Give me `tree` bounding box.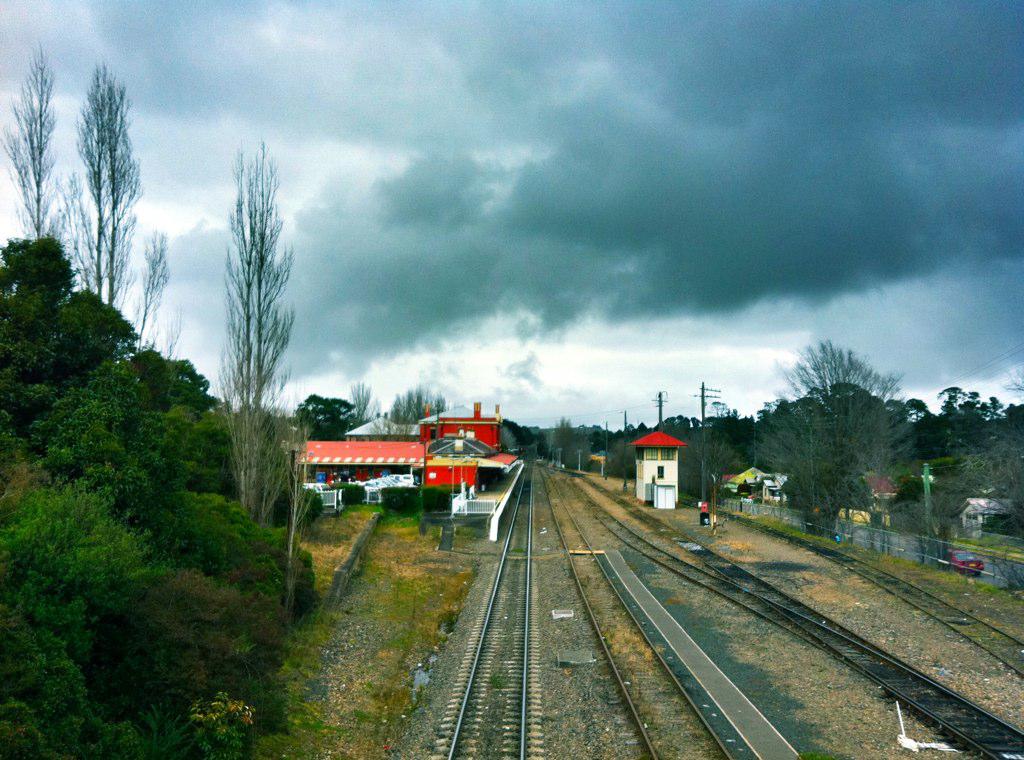
[x1=295, y1=389, x2=354, y2=446].
